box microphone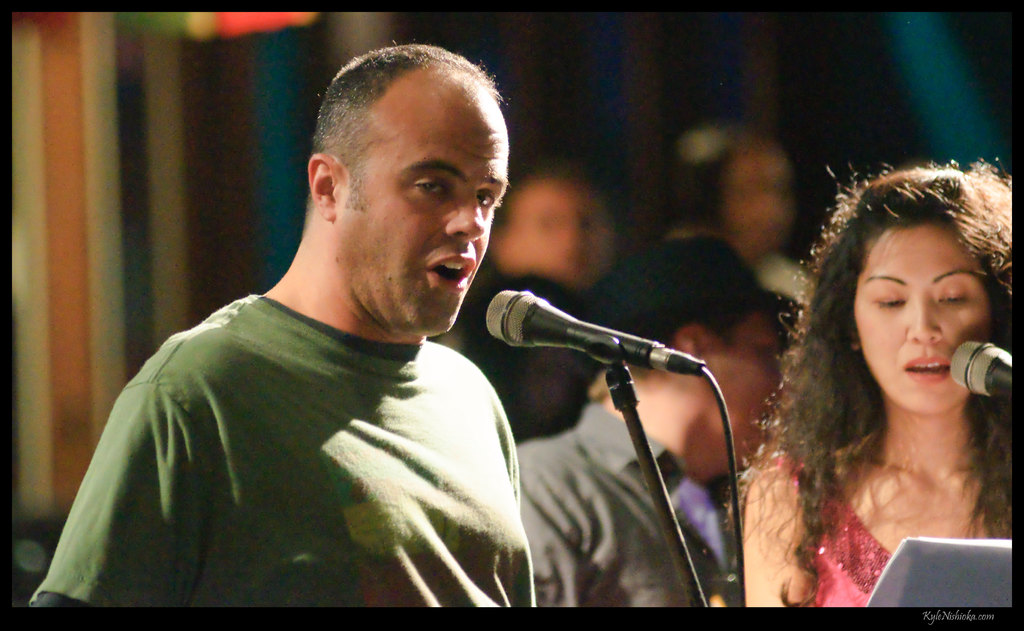
Rect(485, 290, 703, 377)
